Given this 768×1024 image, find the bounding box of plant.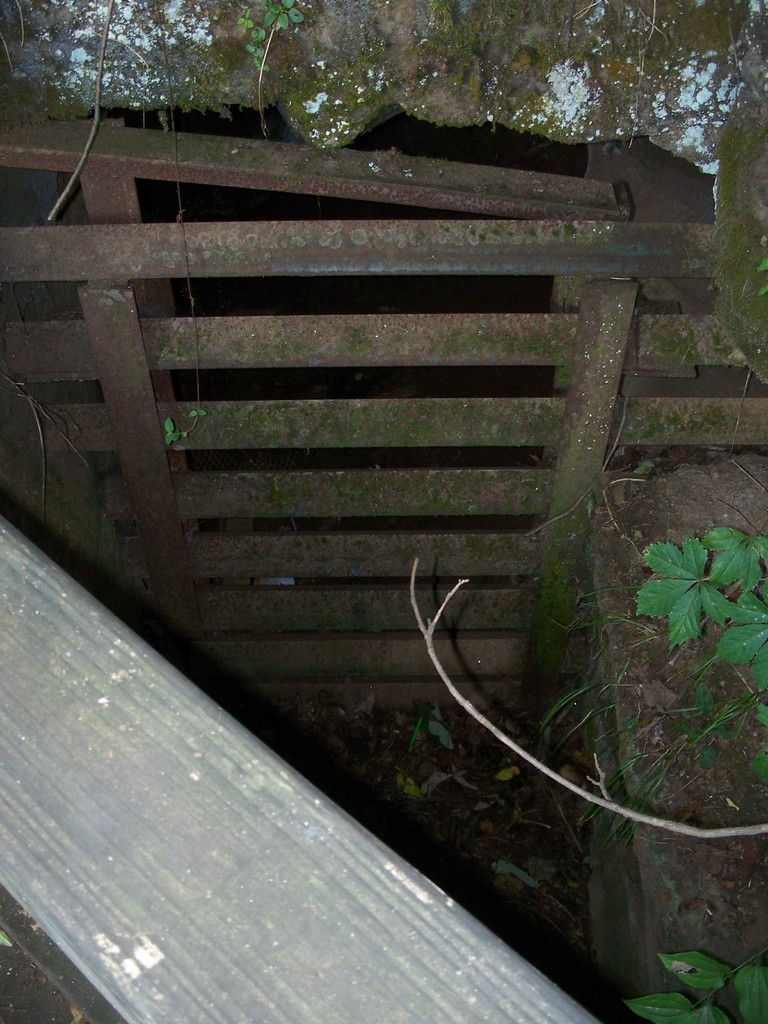
x1=627, y1=956, x2=767, y2=1023.
